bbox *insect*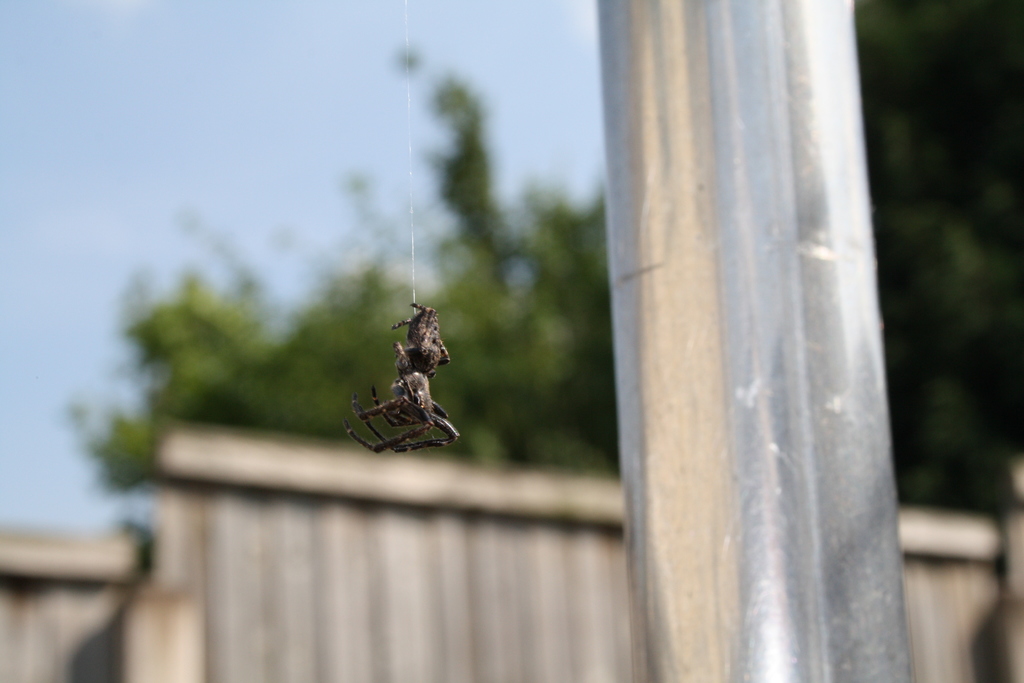
[346, 302, 462, 452]
